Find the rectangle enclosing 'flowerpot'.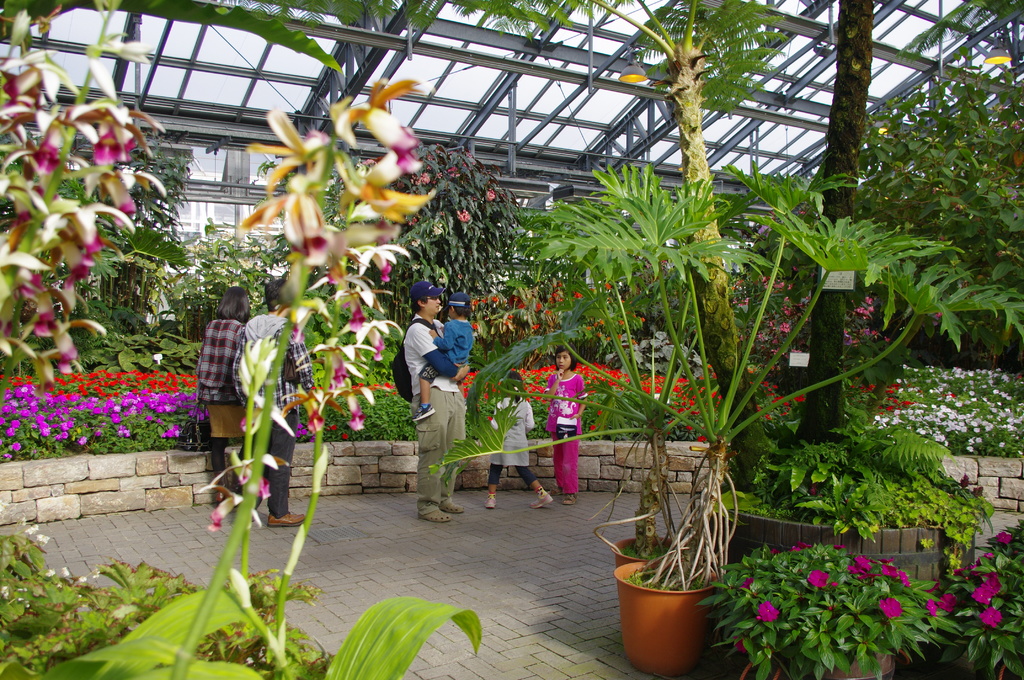
623, 553, 732, 663.
